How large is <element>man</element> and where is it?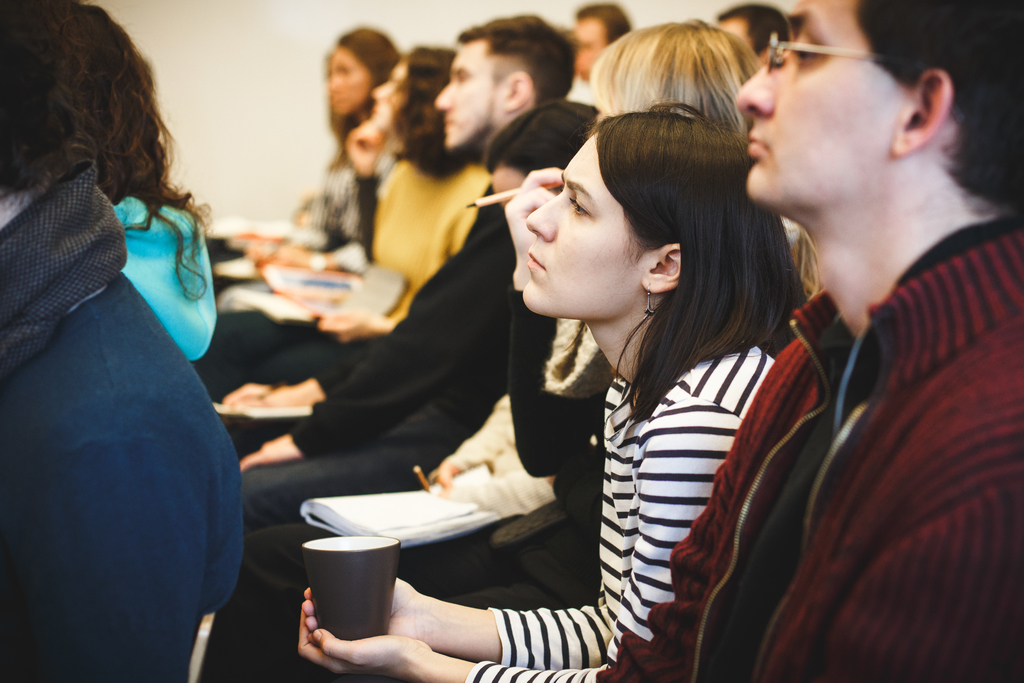
Bounding box: (x1=237, y1=10, x2=582, y2=528).
